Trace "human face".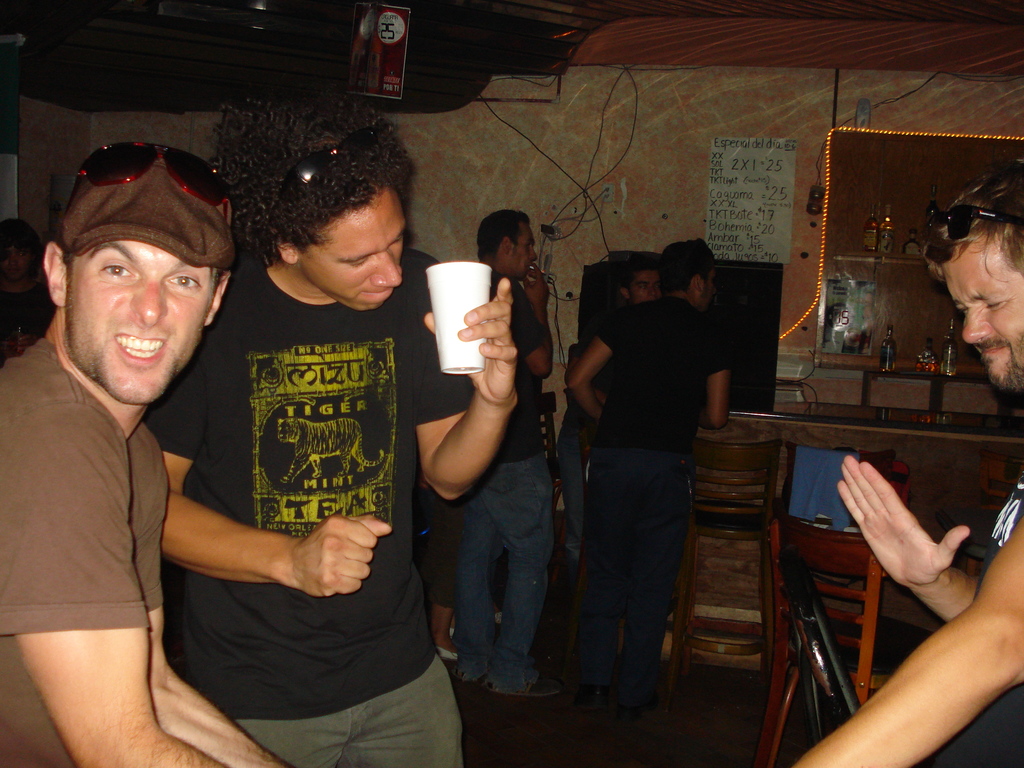
Traced to 632:268:657:301.
